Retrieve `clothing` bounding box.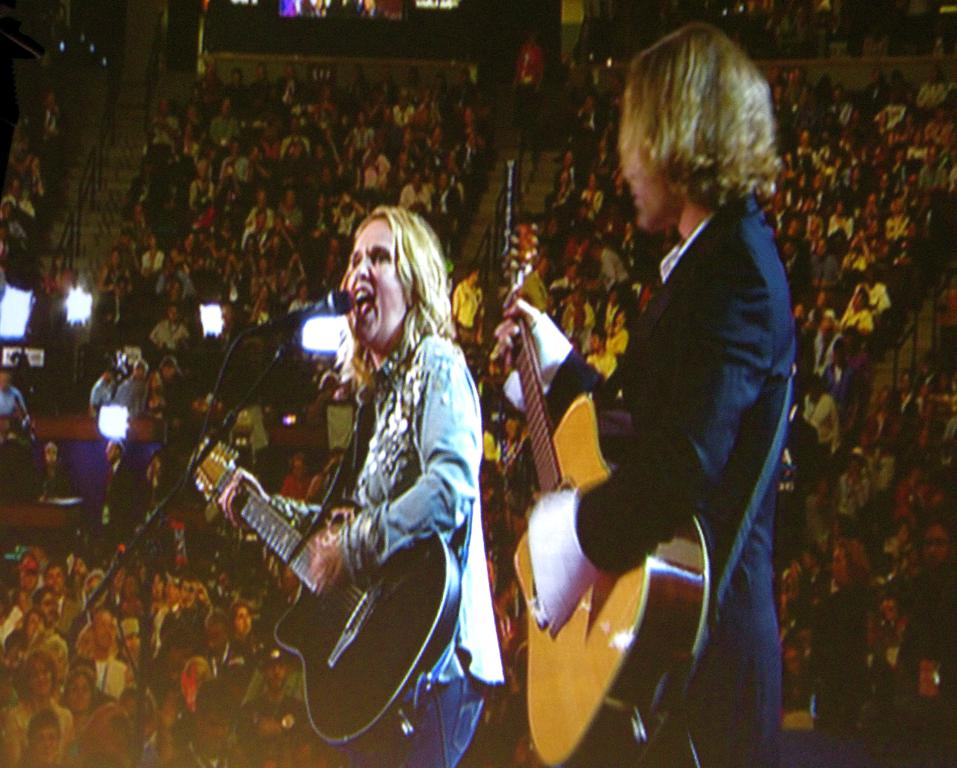
Bounding box: Rect(345, 312, 502, 767).
